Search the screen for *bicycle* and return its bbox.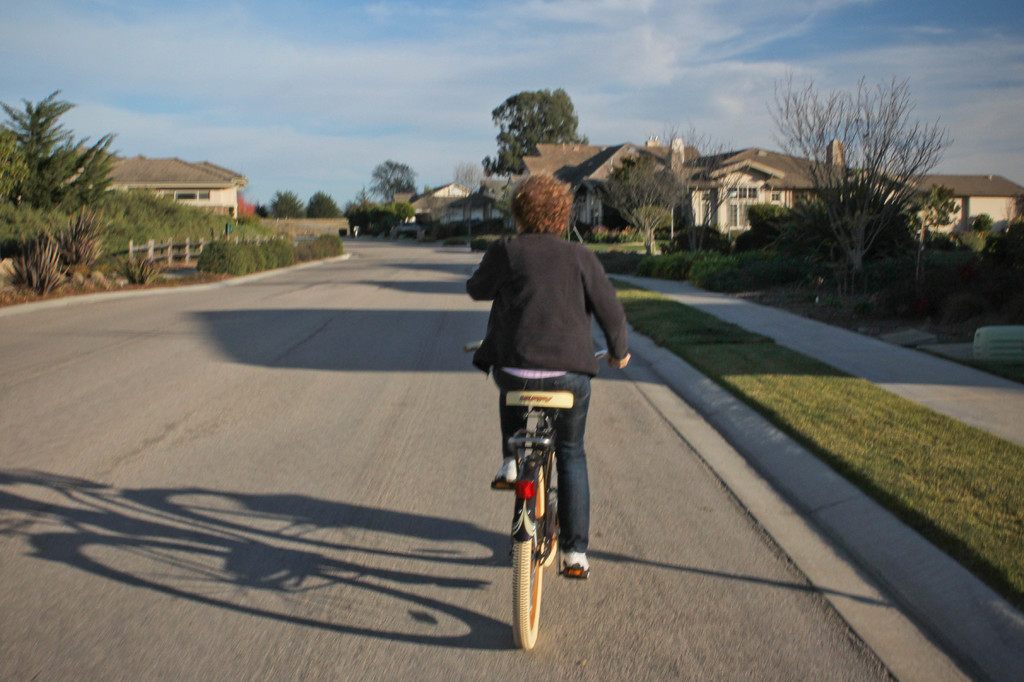
Found: x1=492, y1=358, x2=605, y2=615.
